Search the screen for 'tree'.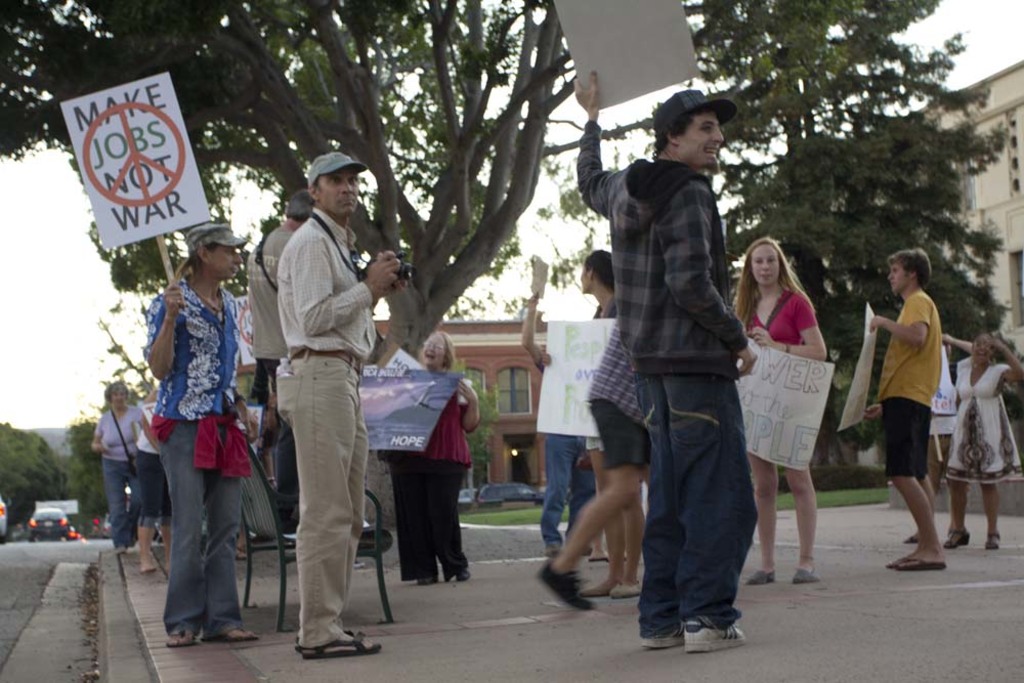
Found at (x1=675, y1=6, x2=1000, y2=303).
